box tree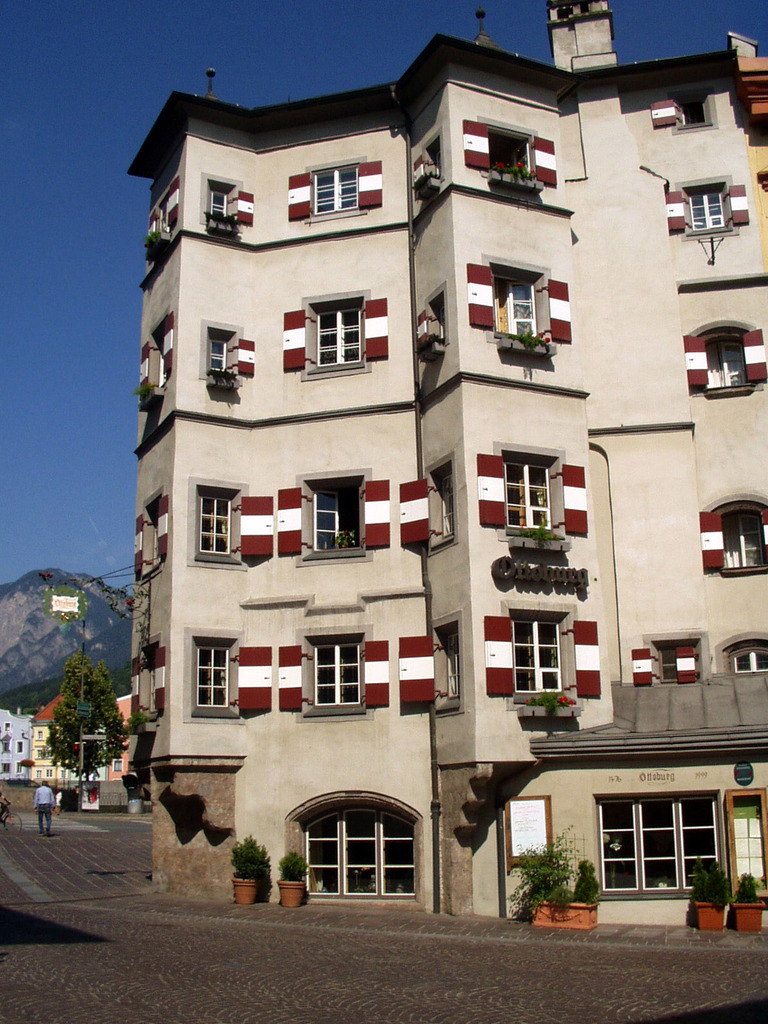
box(226, 849, 268, 881)
